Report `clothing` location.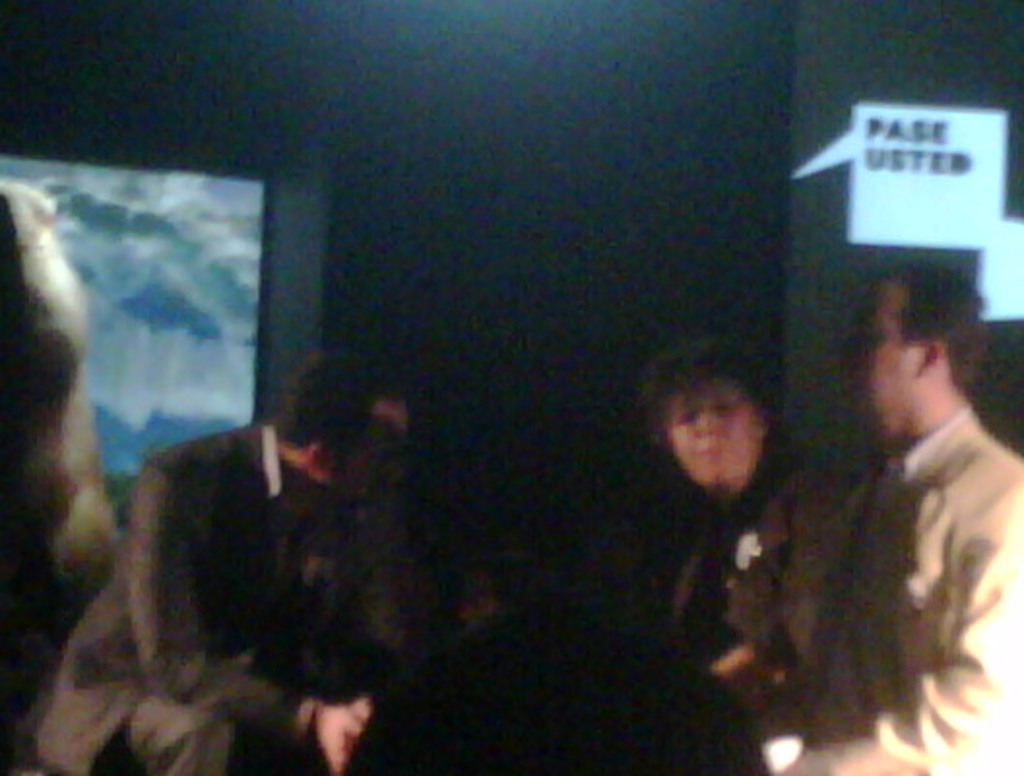
Report: (784, 390, 1022, 774).
